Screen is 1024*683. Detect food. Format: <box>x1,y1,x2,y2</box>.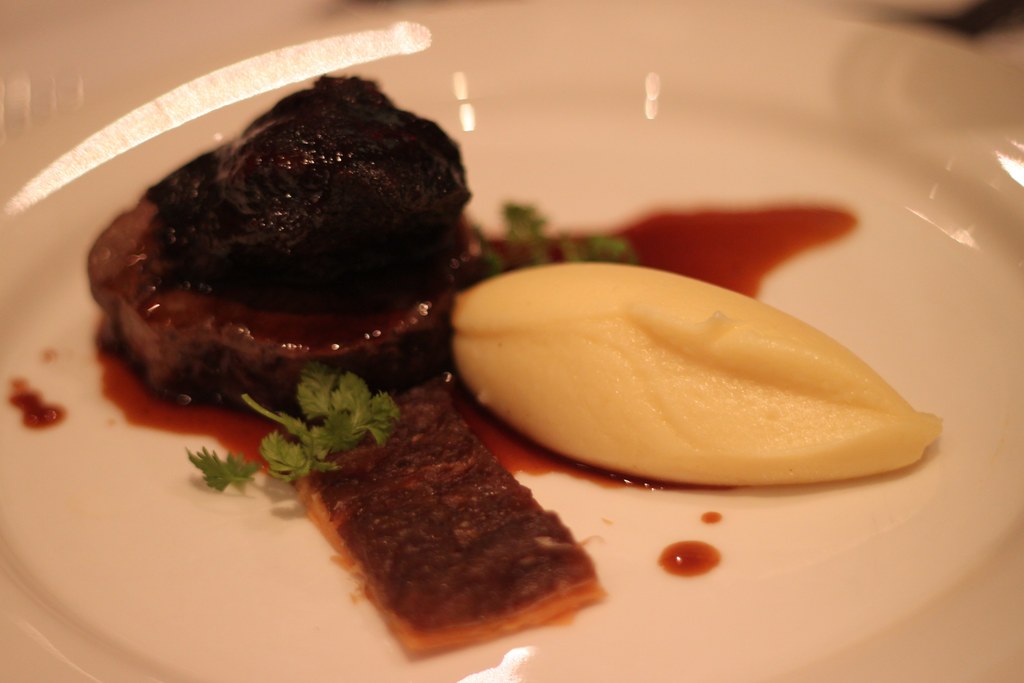
<box>175,363,607,654</box>.
